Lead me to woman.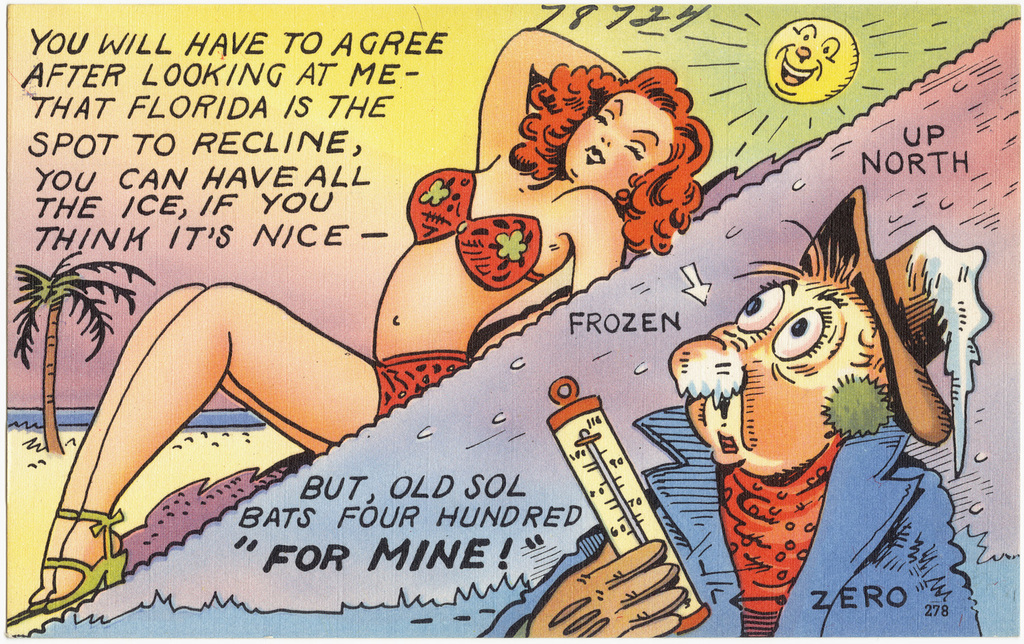
Lead to rect(28, 25, 712, 611).
